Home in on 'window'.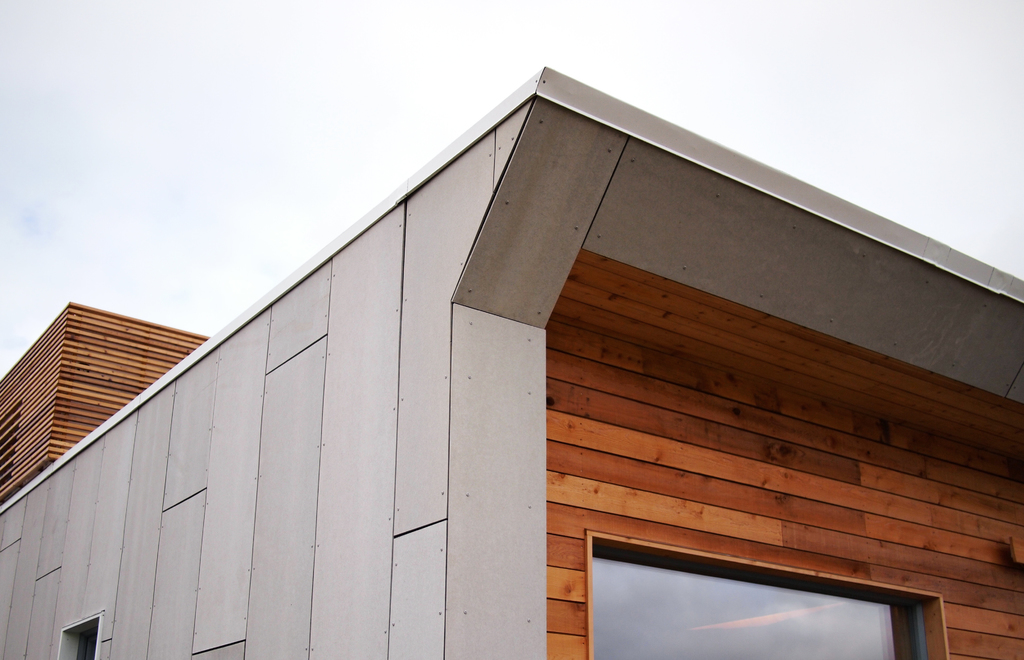
Homed in at crop(538, 511, 936, 647).
